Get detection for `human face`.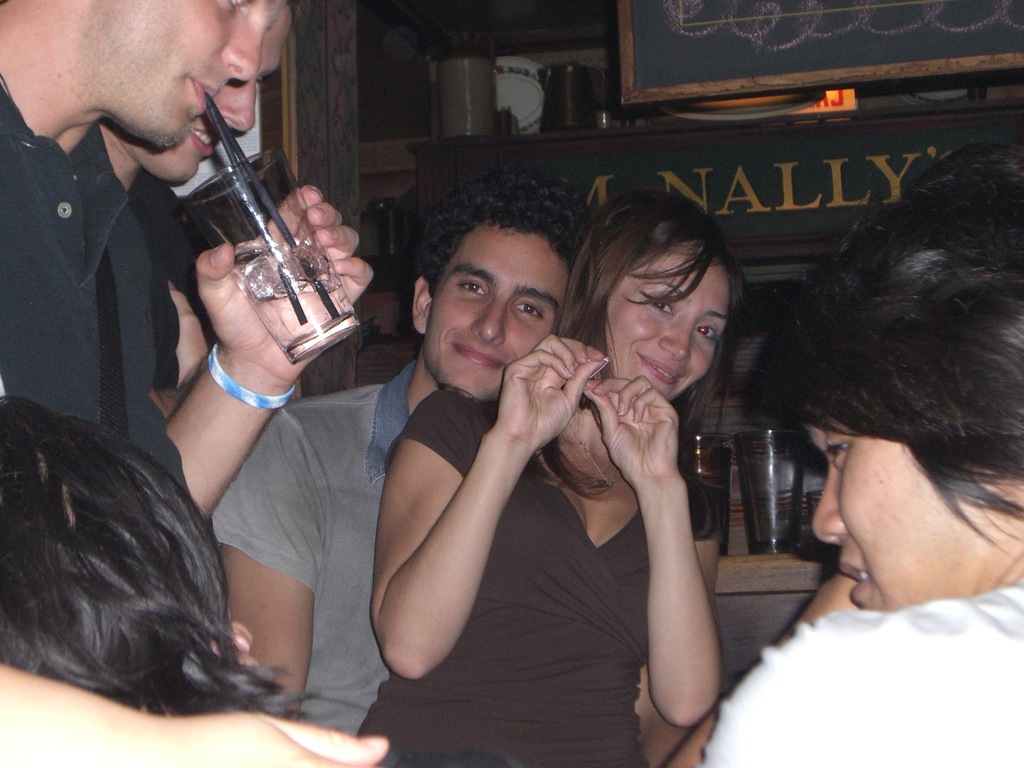
Detection: Rect(809, 420, 982, 610).
